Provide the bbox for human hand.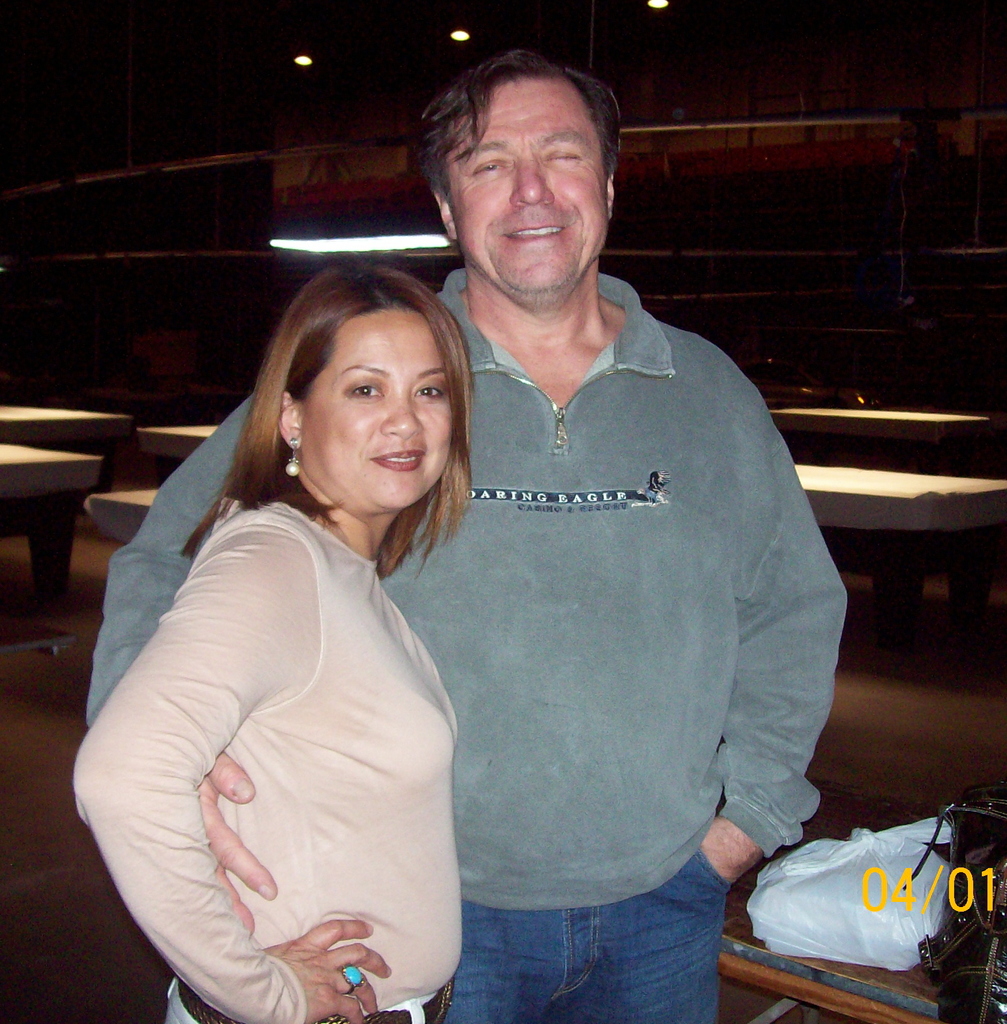
x1=193 y1=743 x2=279 y2=940.
